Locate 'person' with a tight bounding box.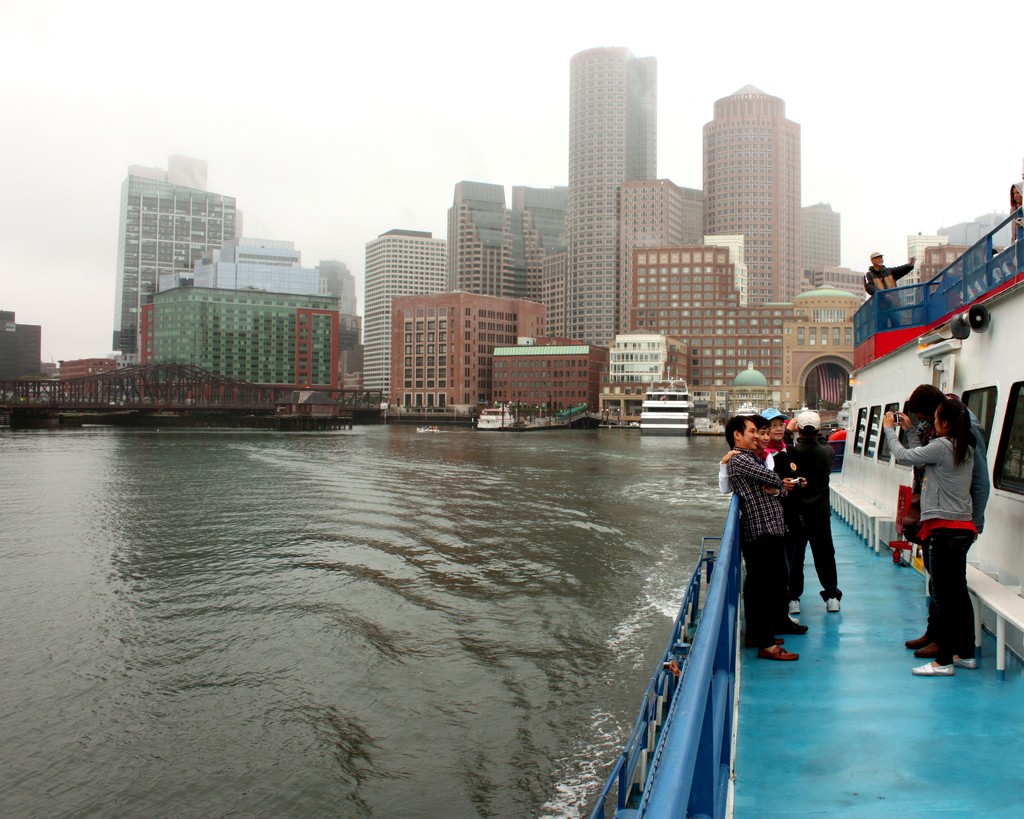
select_region(879, 402, 985, 676).
